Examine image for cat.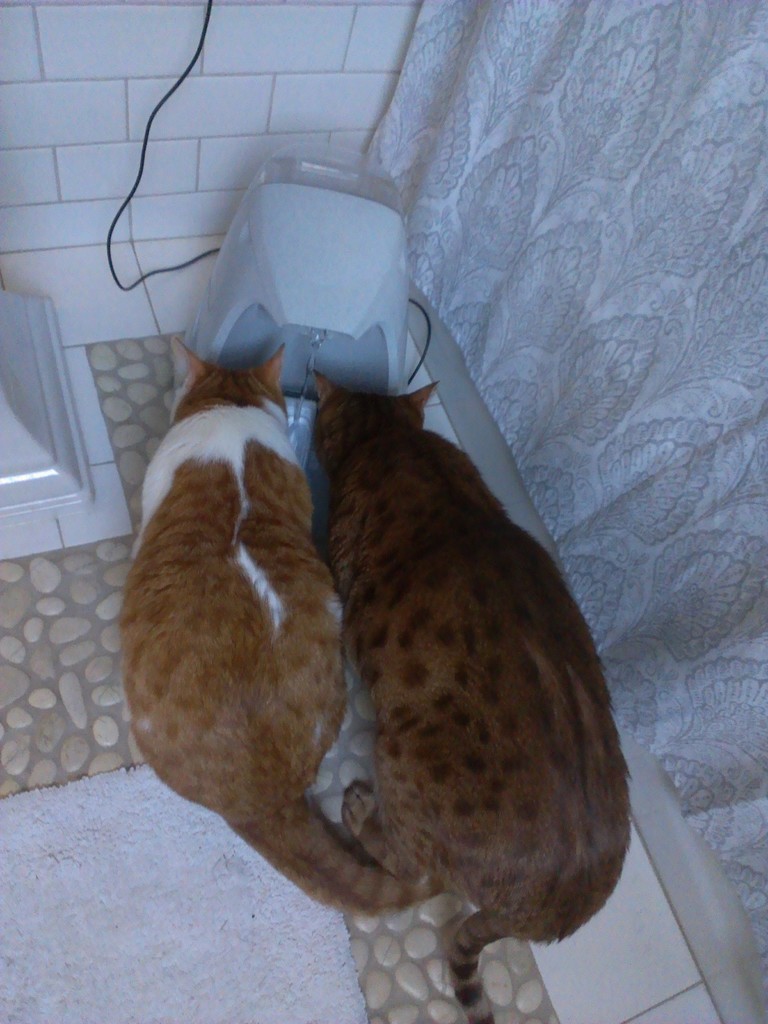
Examination result: [left=111, top=339, right=429, bottom=918].
